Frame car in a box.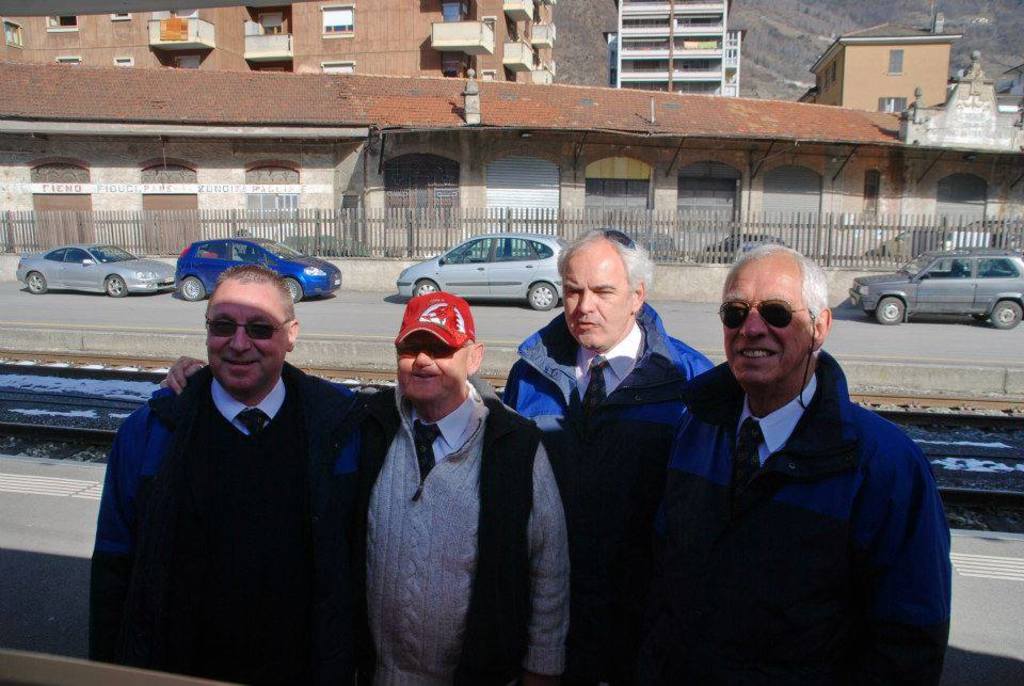
(x1=395, y1=228, x2=574, y2=315).
